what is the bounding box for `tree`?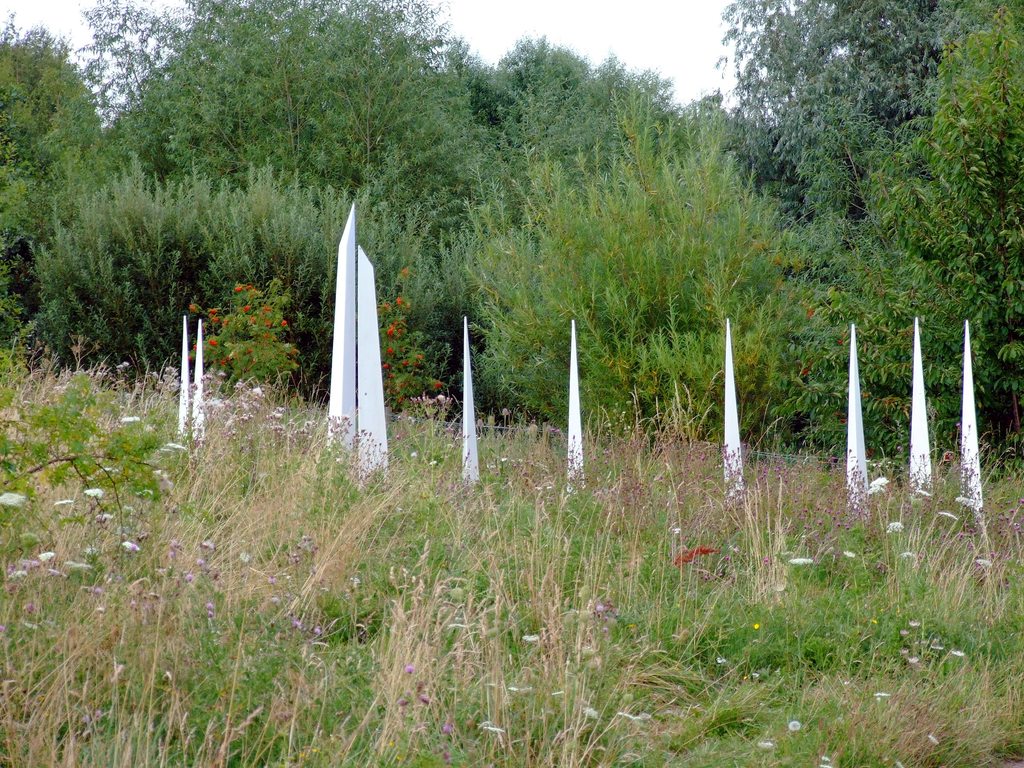
locate(101, 0, 486, 228).
